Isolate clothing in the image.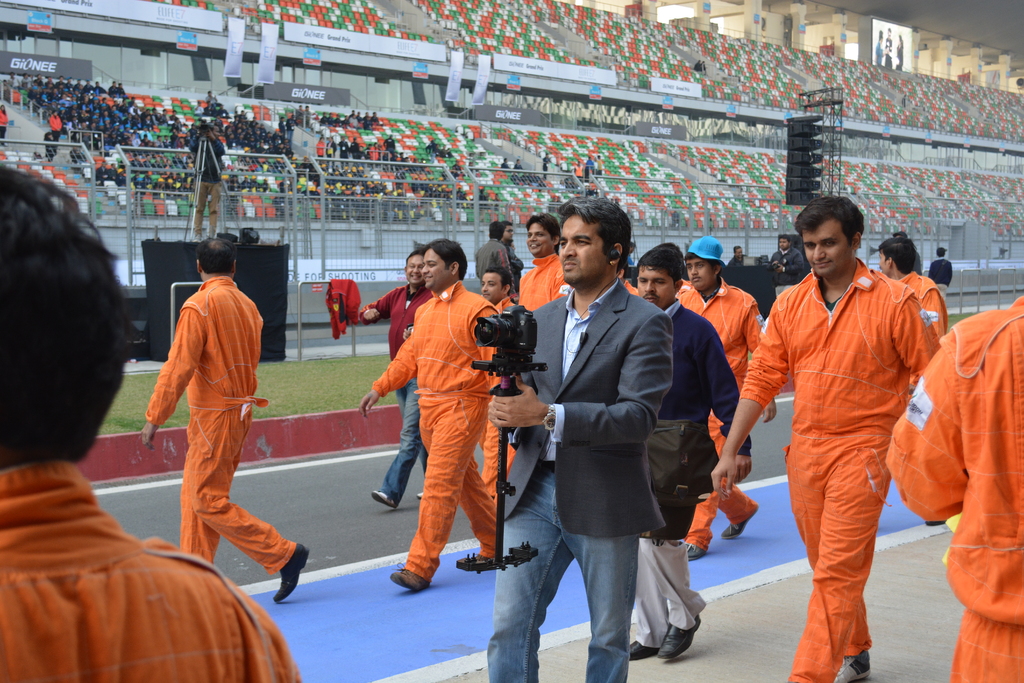
Isolated region: locate(353, 275, 436, 504).
